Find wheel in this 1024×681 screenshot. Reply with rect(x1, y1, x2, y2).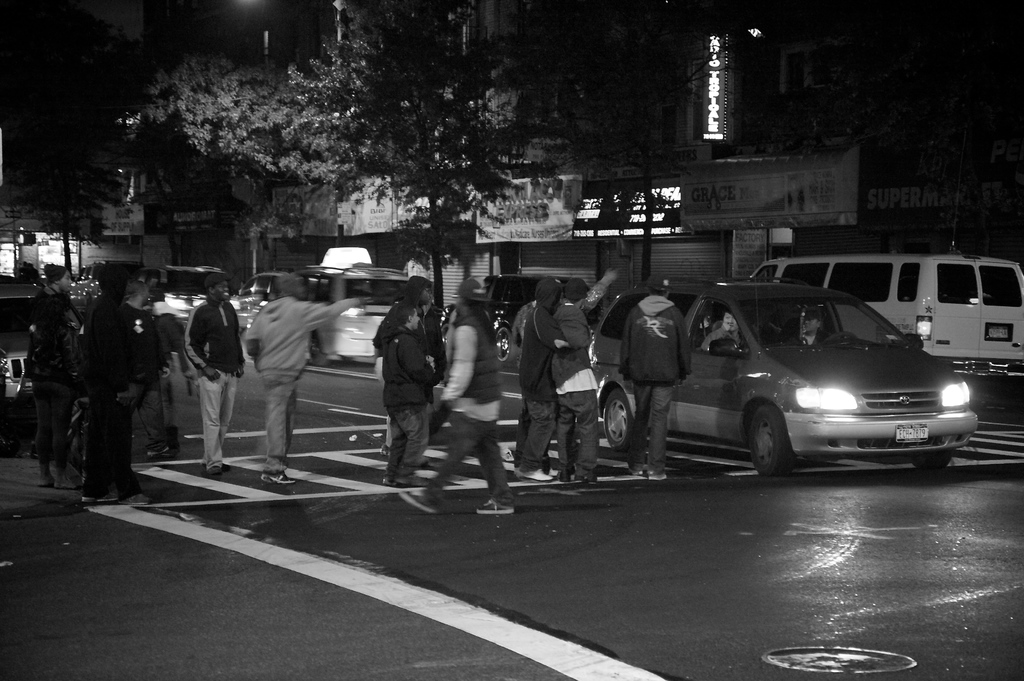
rect(496, 327, 516, 359).
